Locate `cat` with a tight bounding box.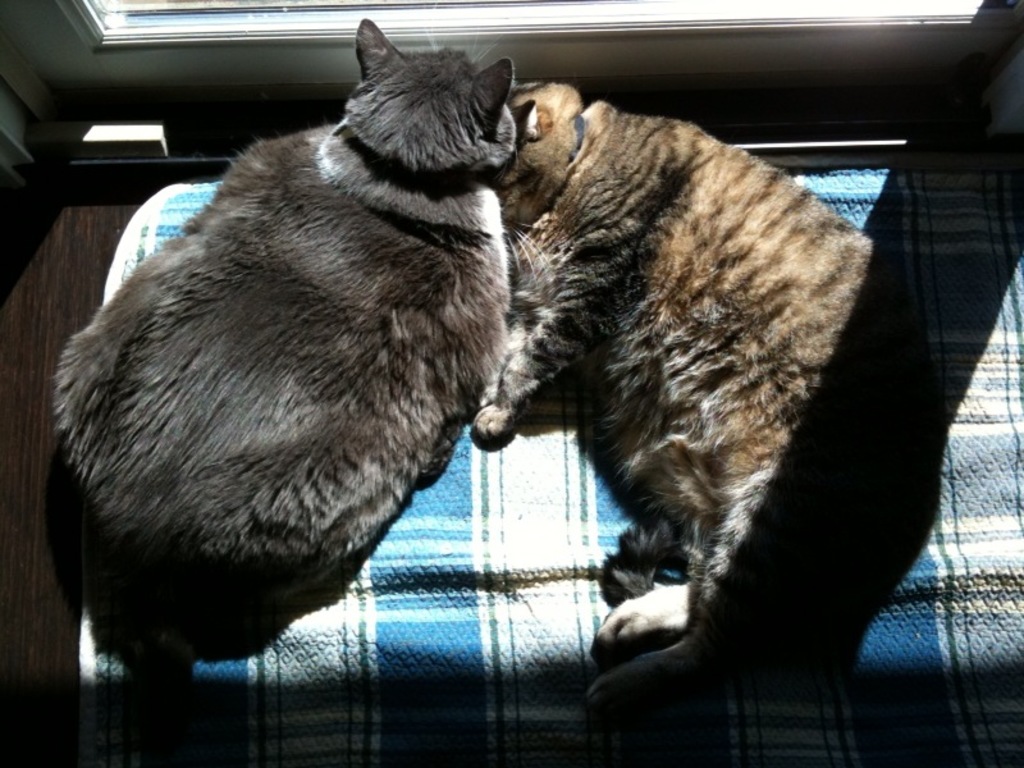
detection(471, 74, 957, 724).
